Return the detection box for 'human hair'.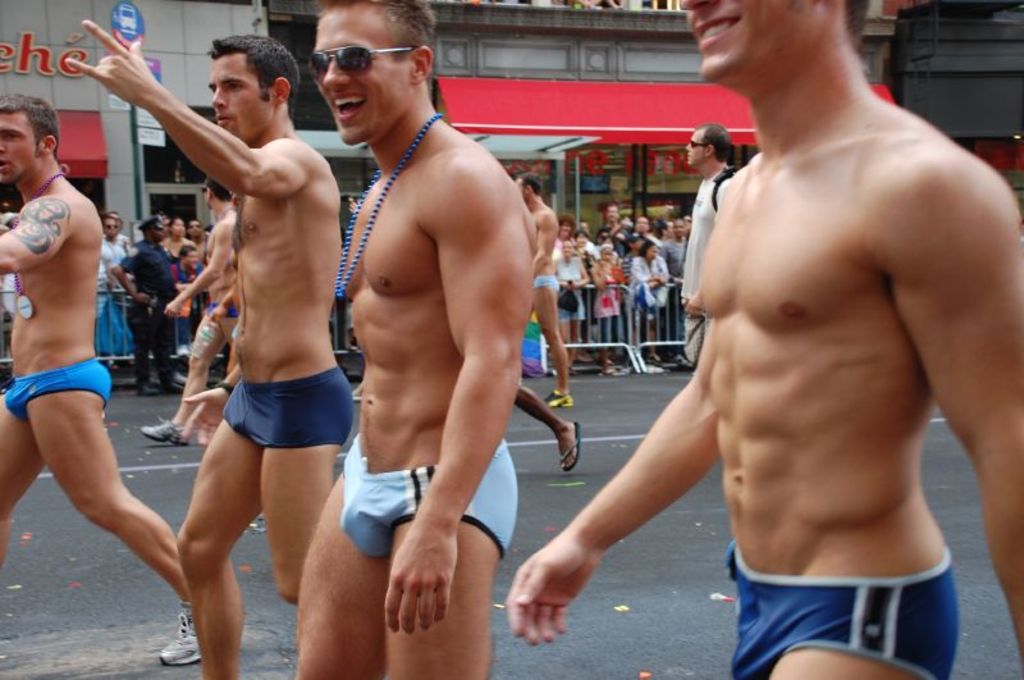
(691,120,730,164).
